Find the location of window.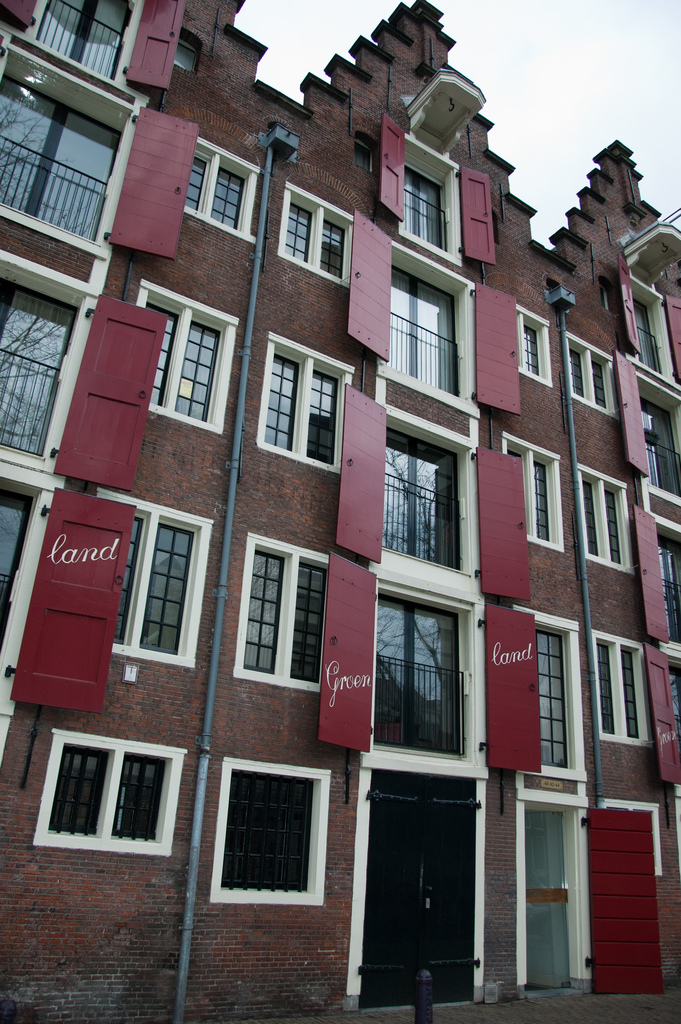
Location: bbox(0, 73, 120, 243).
